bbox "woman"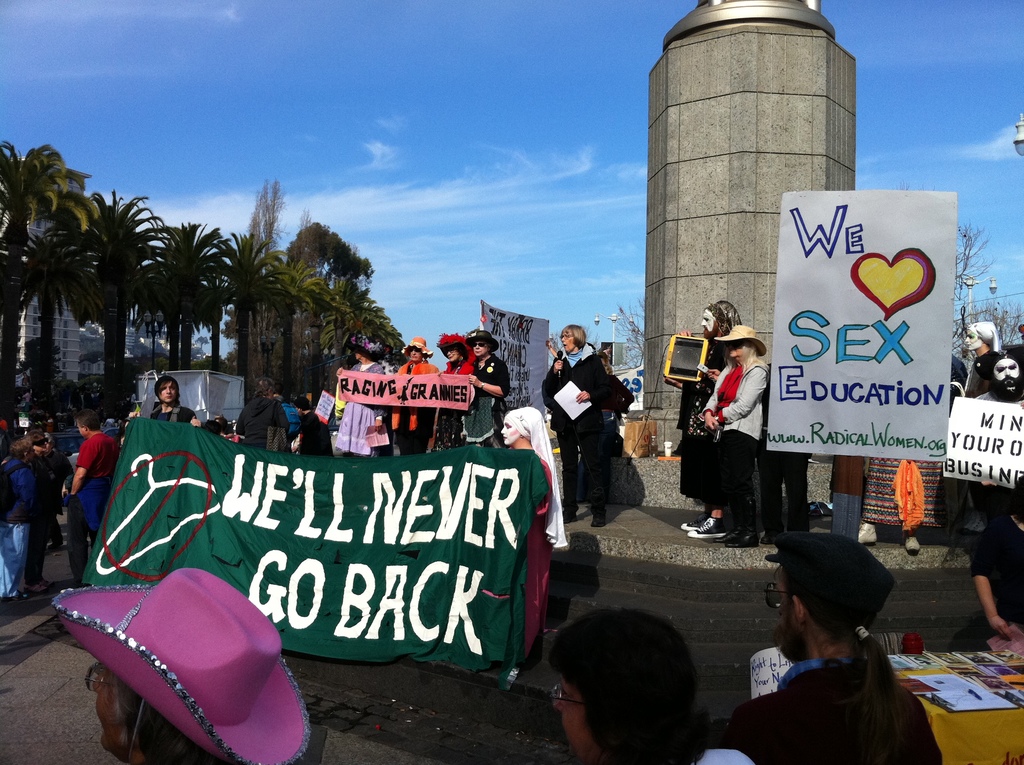
pyautogui.locateOnScreen(26, 428, 51, 594)
